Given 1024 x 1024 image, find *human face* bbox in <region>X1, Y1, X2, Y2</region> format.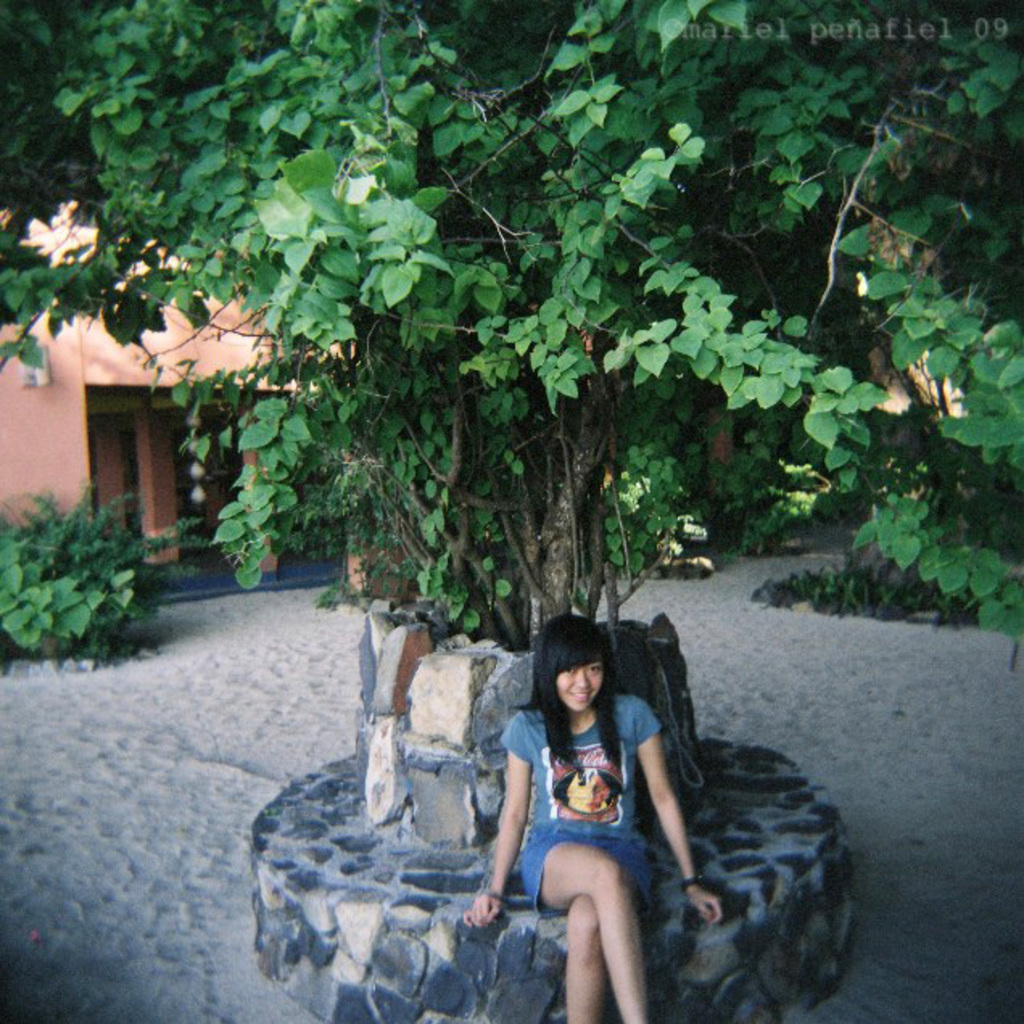
<region>557, 654, 602, 713</region>.
